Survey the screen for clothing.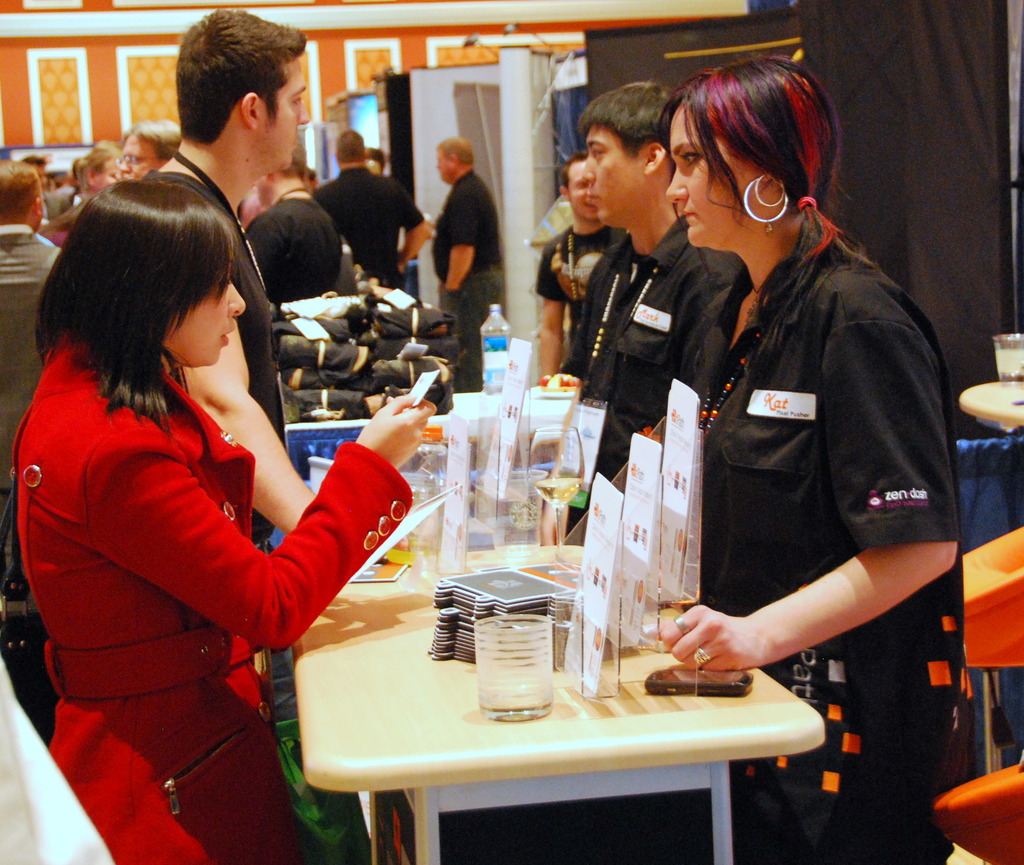
Survey found: 554,224,747,518.
